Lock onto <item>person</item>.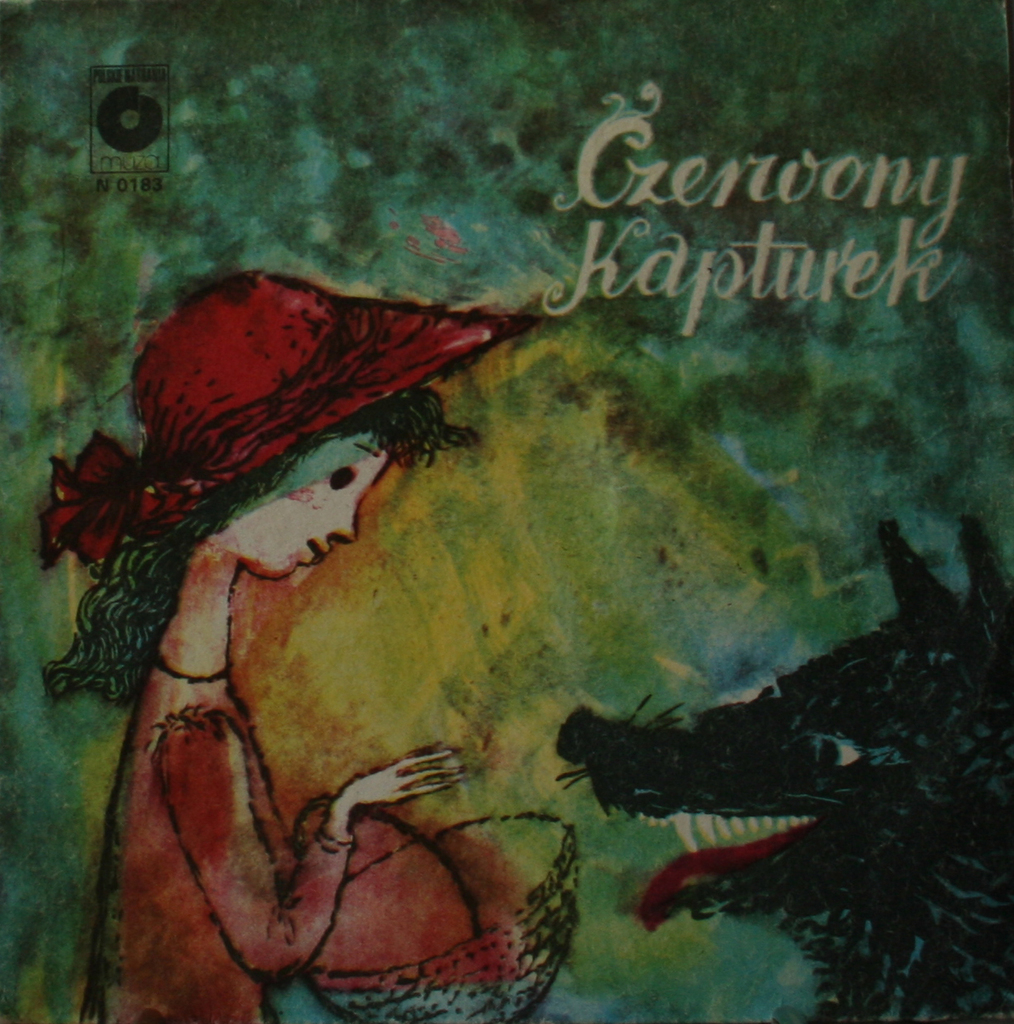
Locked: {"left": 63, "top": 208, "right": 610, "bottom": 1013}.
